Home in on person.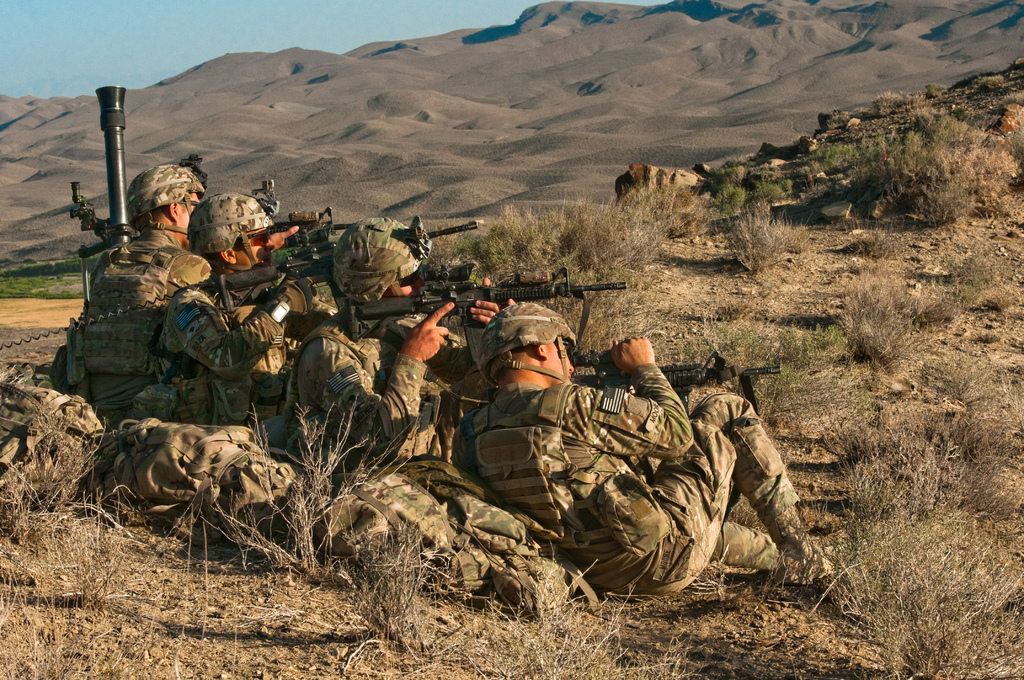
Homed in at BBox(290, 213, 504, 467).
